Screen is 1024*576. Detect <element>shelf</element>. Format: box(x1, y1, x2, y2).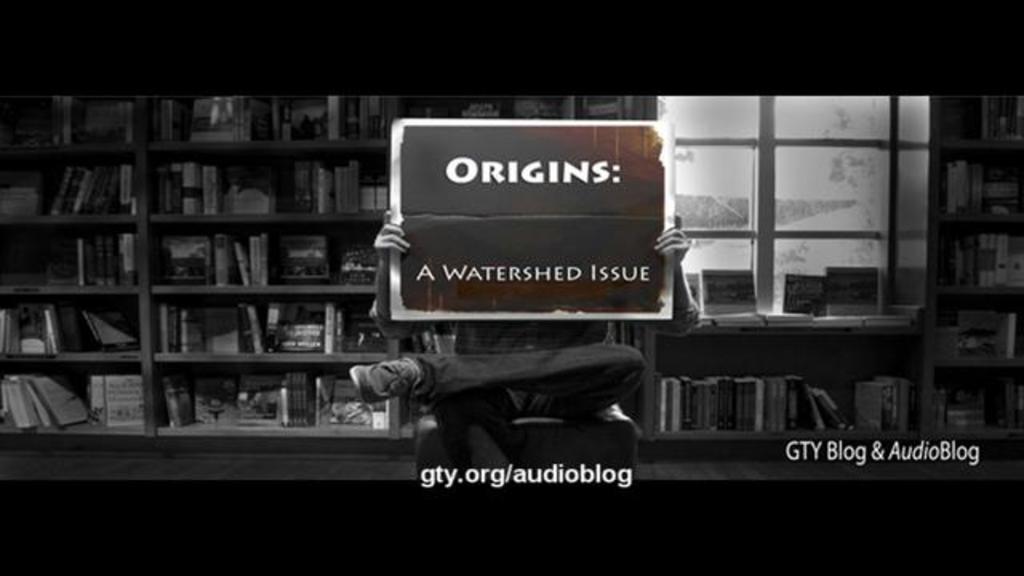
box(157, 349, 416, 448).
